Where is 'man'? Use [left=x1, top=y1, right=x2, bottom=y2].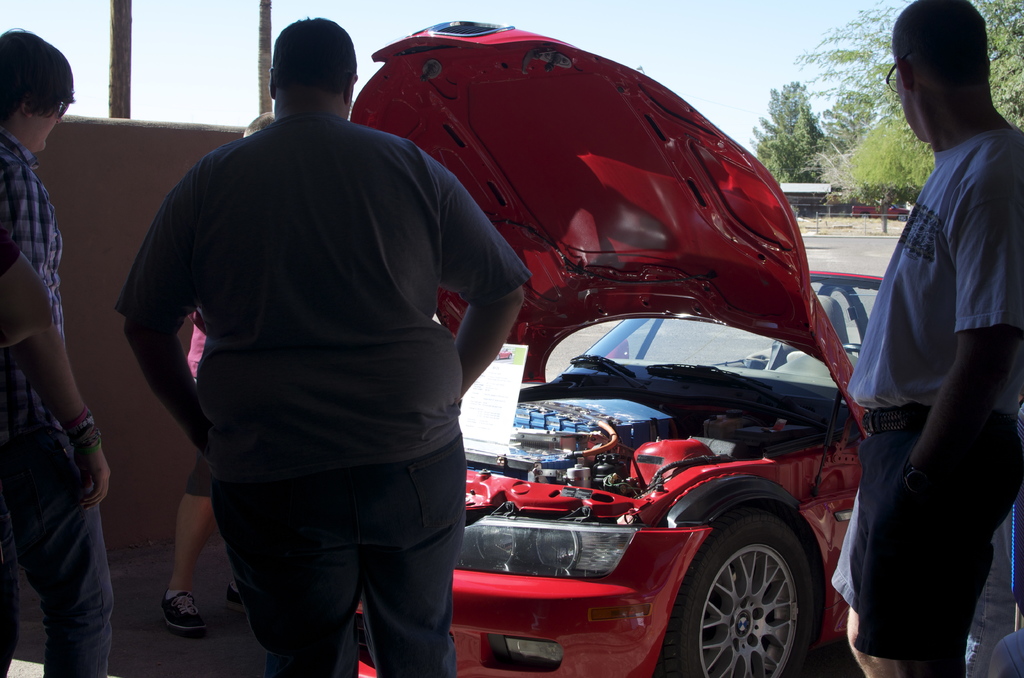
[left=160, top=104, right=273, bottom=644].
